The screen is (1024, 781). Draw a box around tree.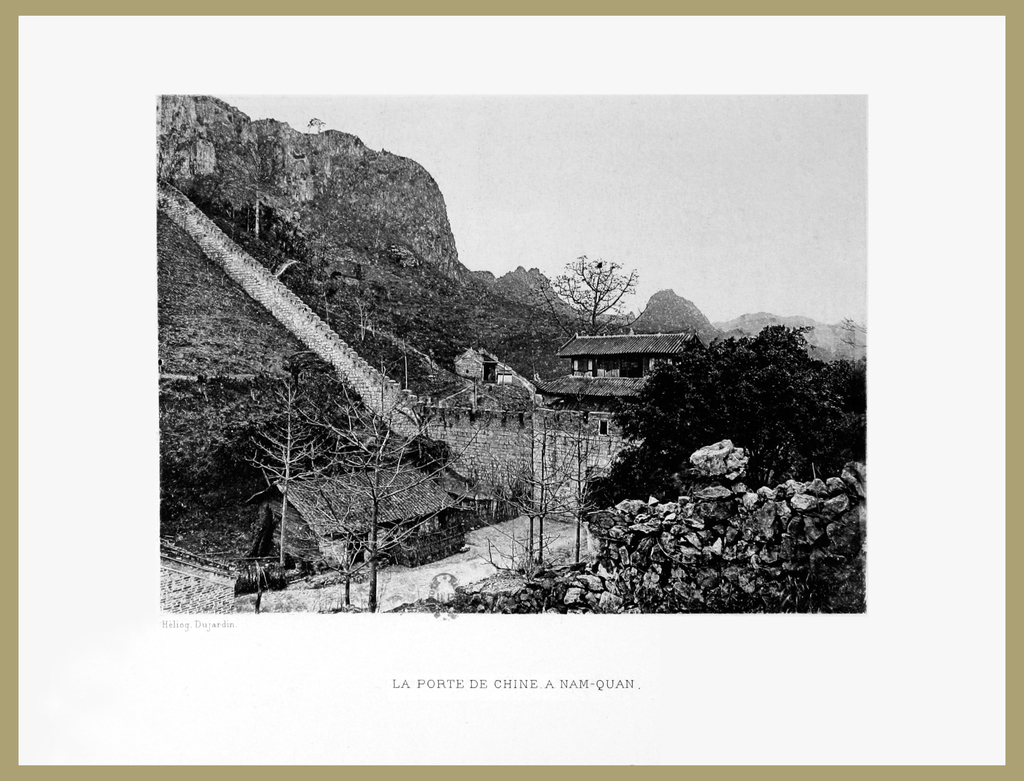
crop(586, 324, 860, 502).
